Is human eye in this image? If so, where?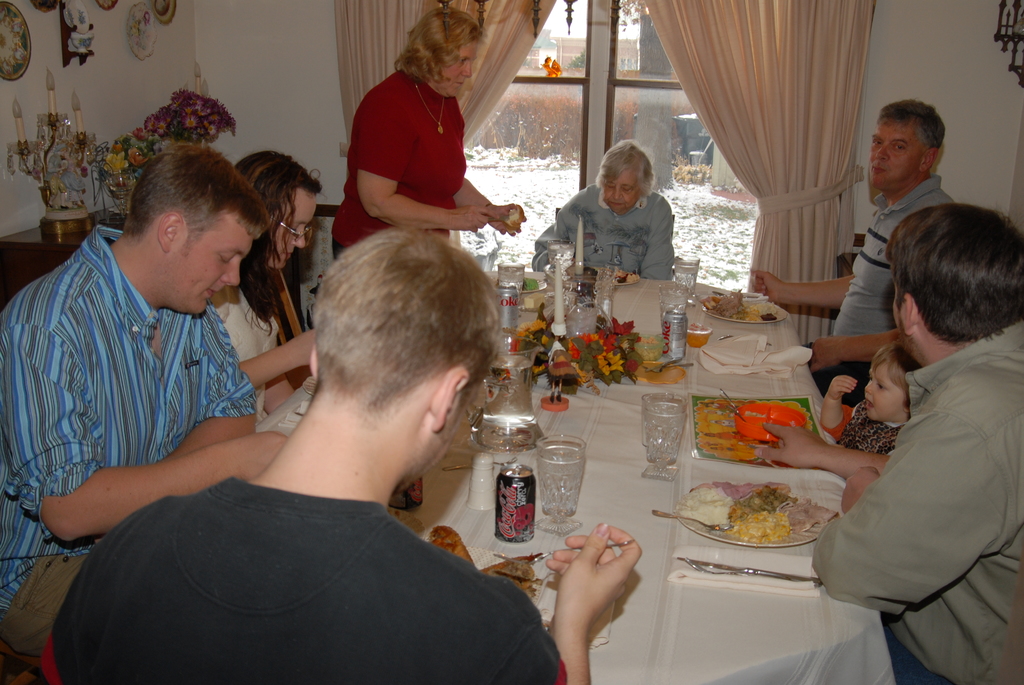
Yes, at left=891, top=139, right=909, bottom=152.
